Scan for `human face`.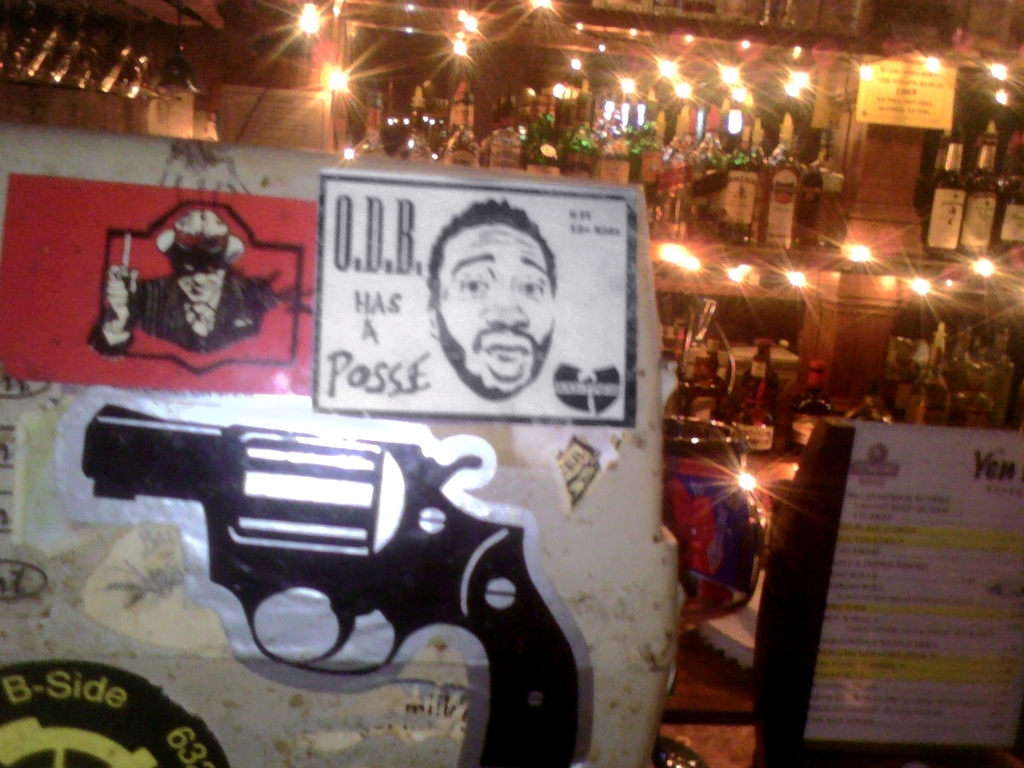
Scan result: box=[431, 230, 552, 394].
